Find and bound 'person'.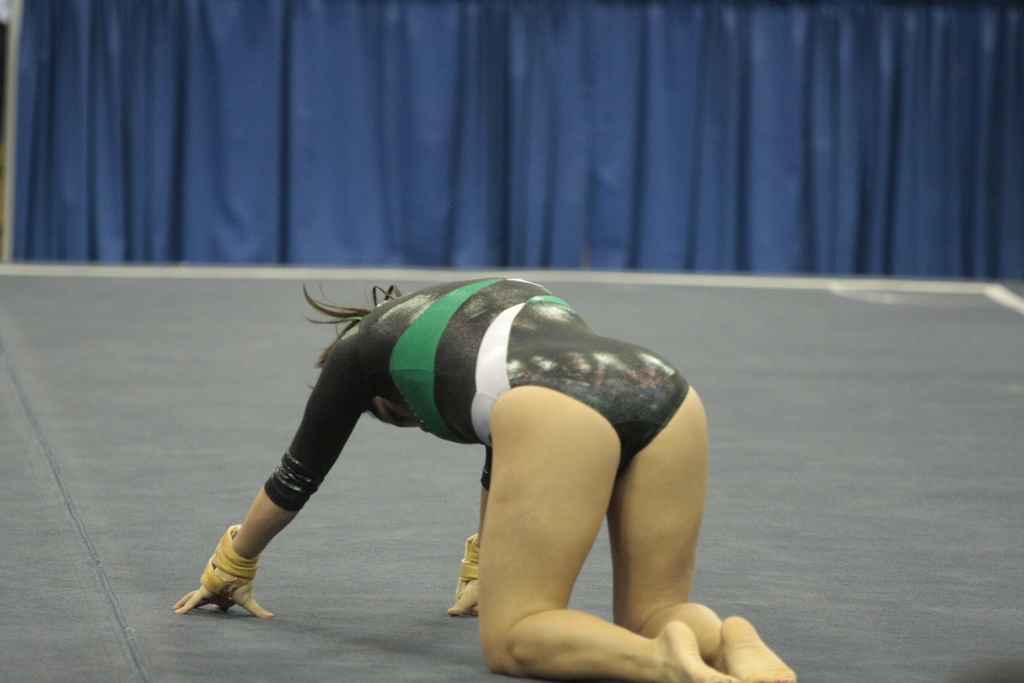
Bound: 173/269/806/682.
